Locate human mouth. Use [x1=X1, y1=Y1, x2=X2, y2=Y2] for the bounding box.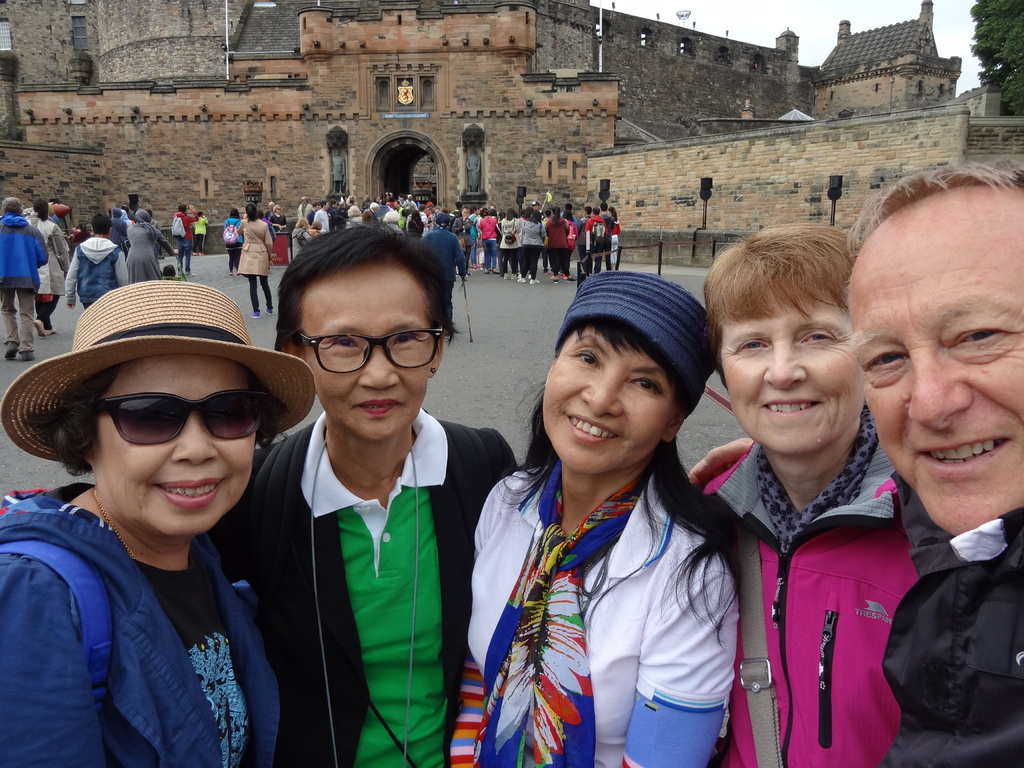
[x1=758, y1=394, x2=825, y2=420].
